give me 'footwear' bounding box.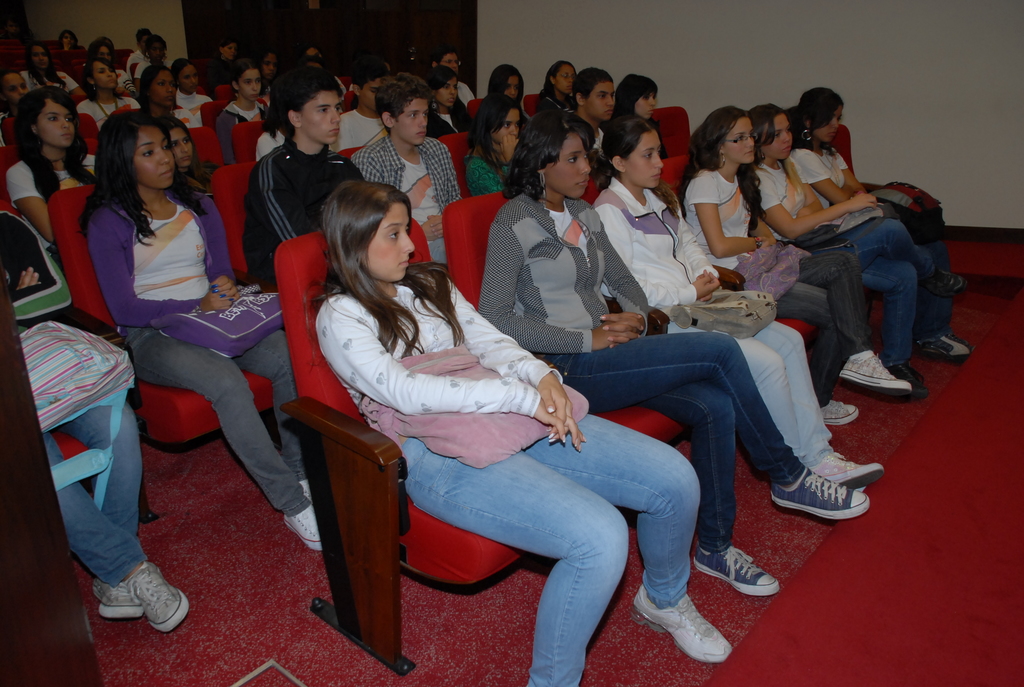
bbox=(910, 333, 968, 359).
